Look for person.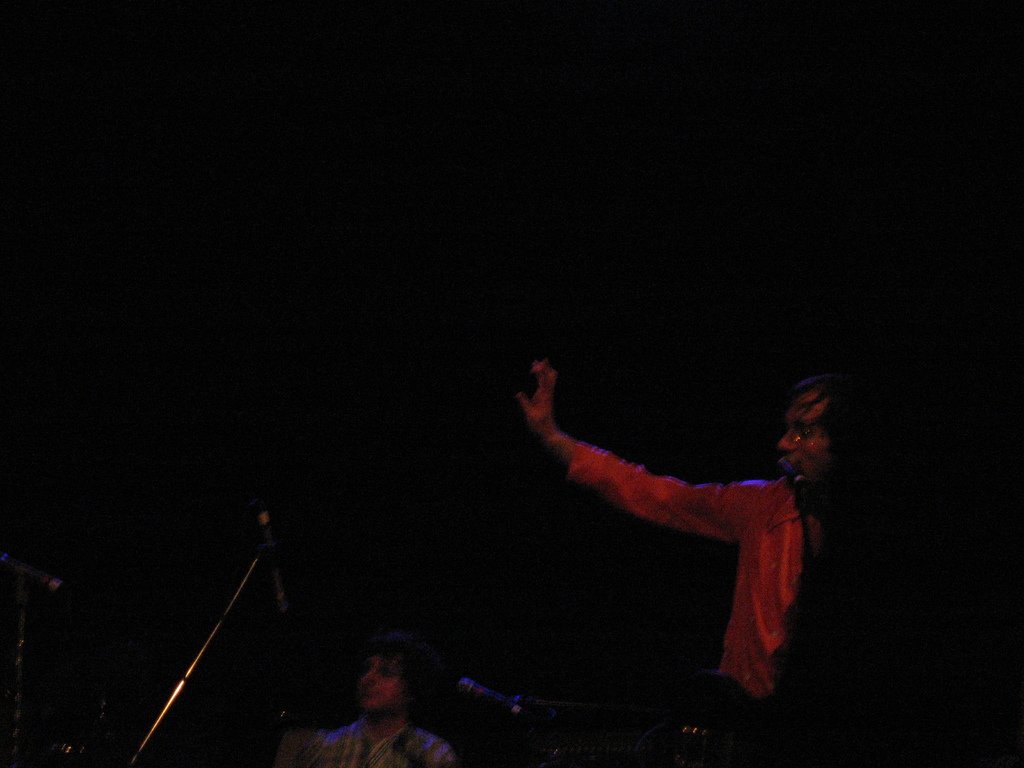
Found: (x1=313, y1=628, x2=454, y2=762).
